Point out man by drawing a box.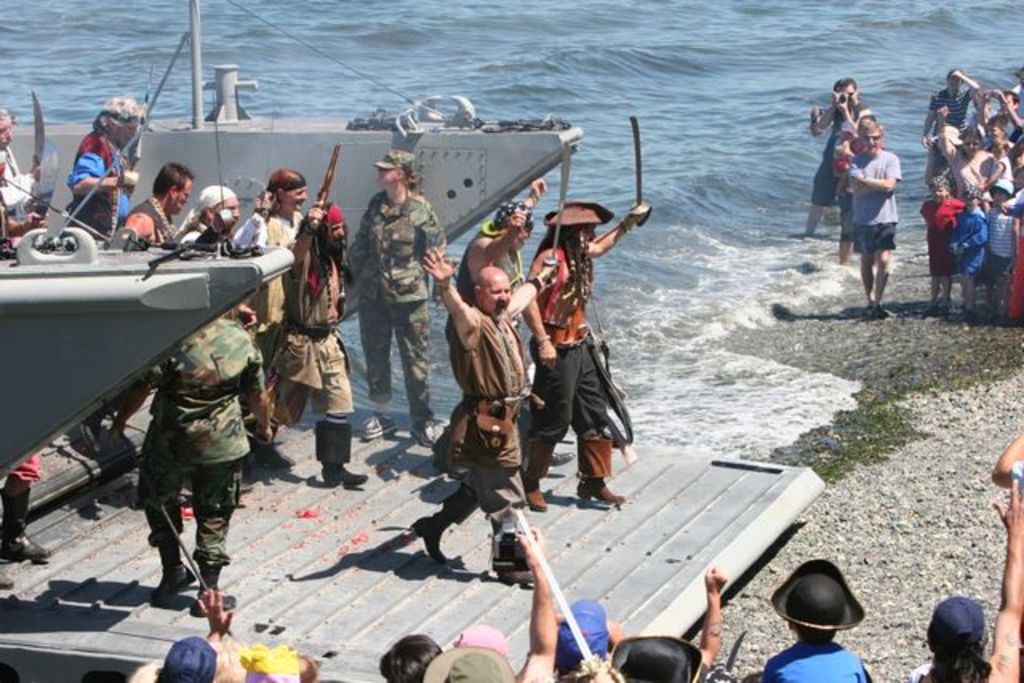
[373, 635, 438, 681].
